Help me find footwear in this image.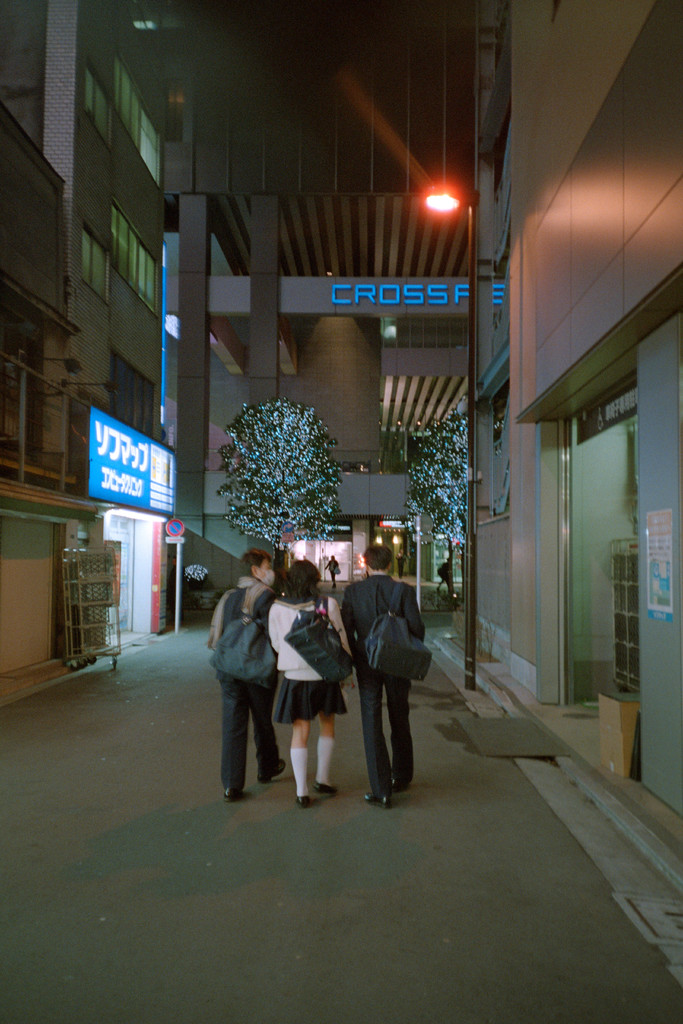
Found it: 226:785:245:801.
